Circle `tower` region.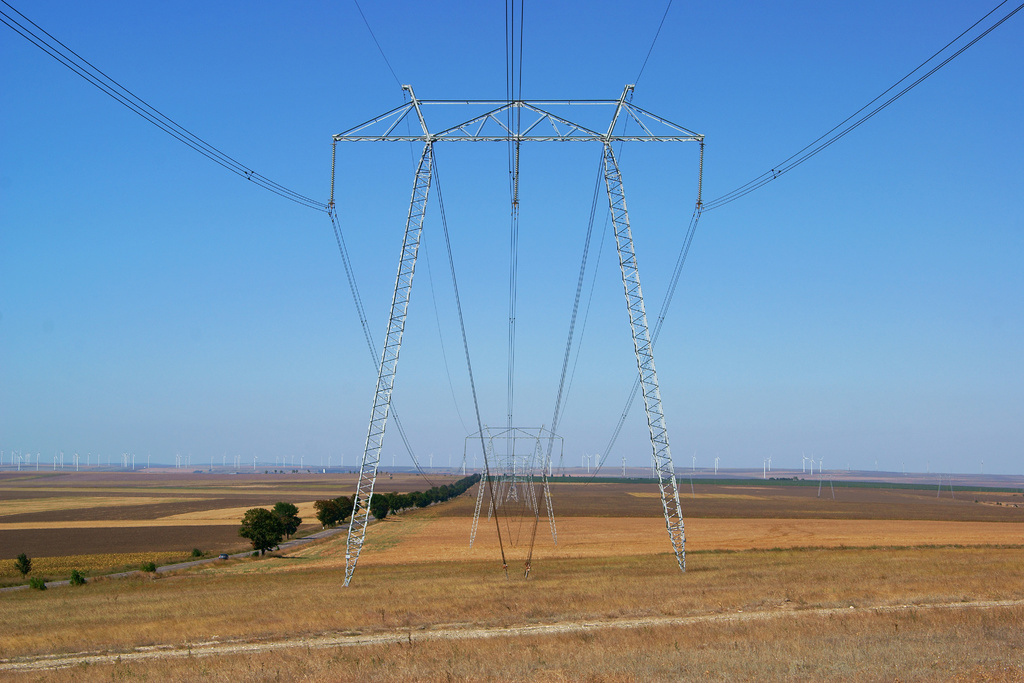
Region: [329, 96, 686, 569].
